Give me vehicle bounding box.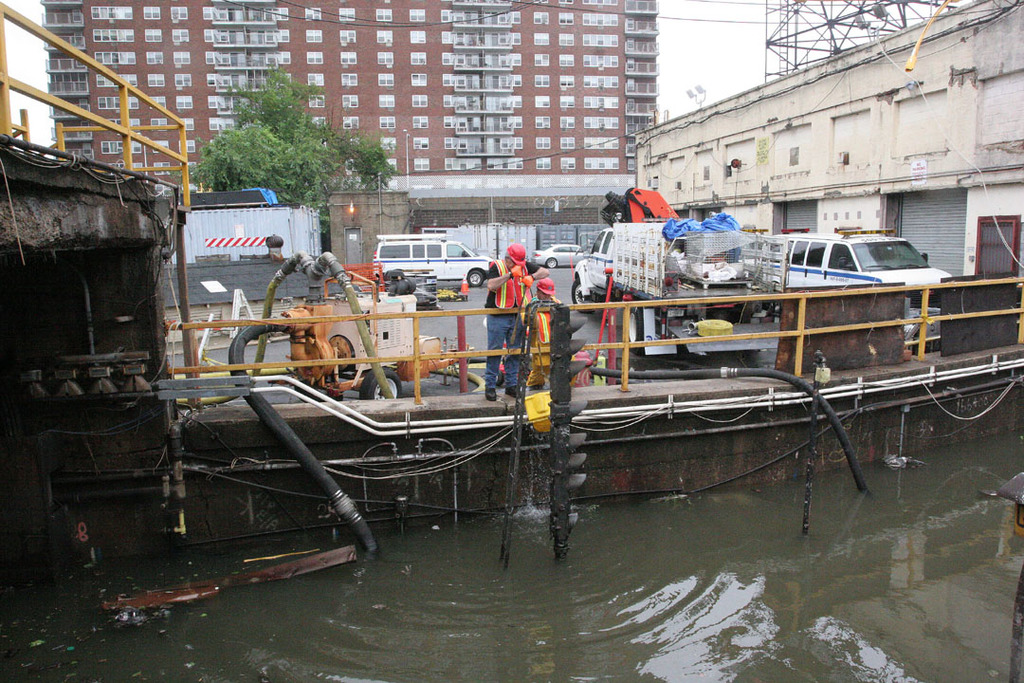
detection(368, 224, 487, 289).
